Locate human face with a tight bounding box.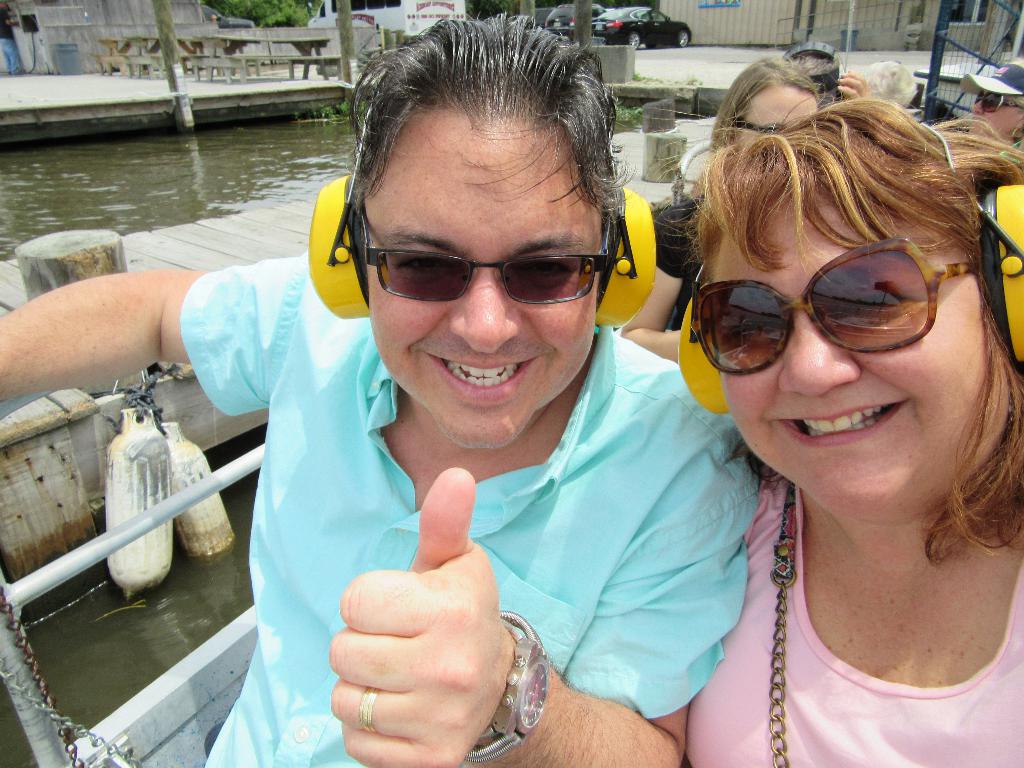
x1=739, y1=84, x2=823, y2=157.
